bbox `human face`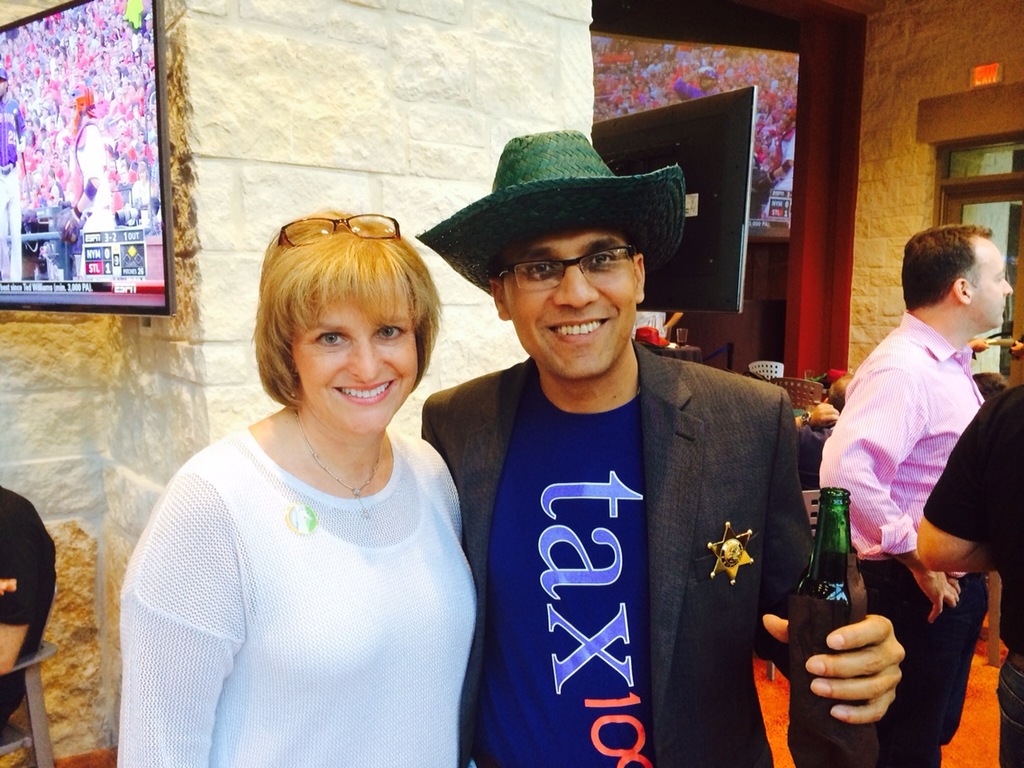
286/288/416/434
